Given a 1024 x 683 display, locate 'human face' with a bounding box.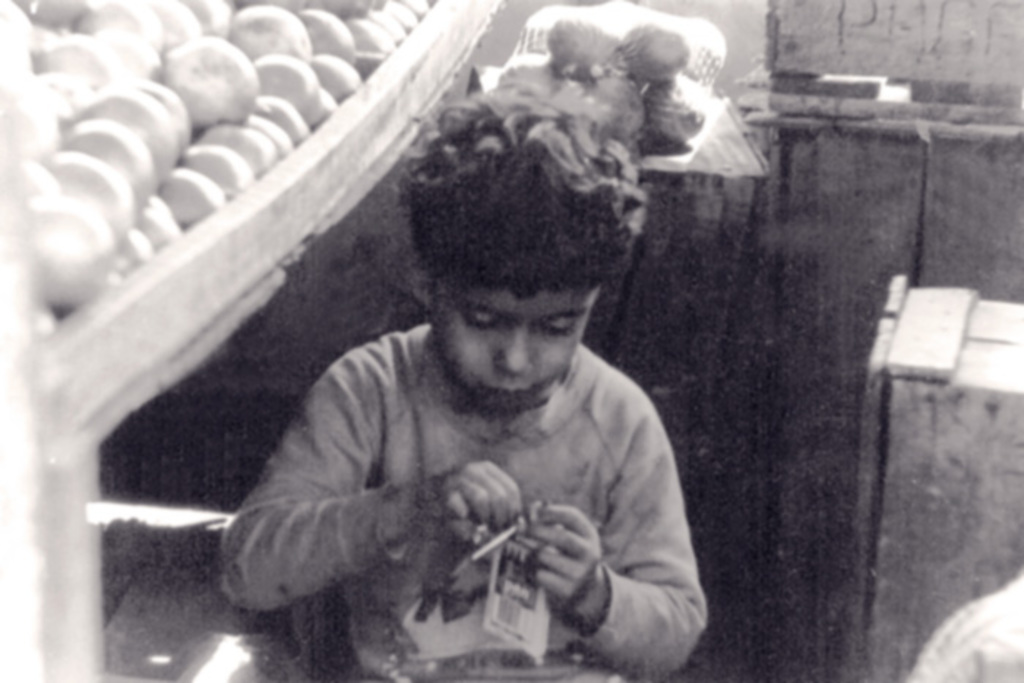
Located: select_region(432, 256, 604, 411).
